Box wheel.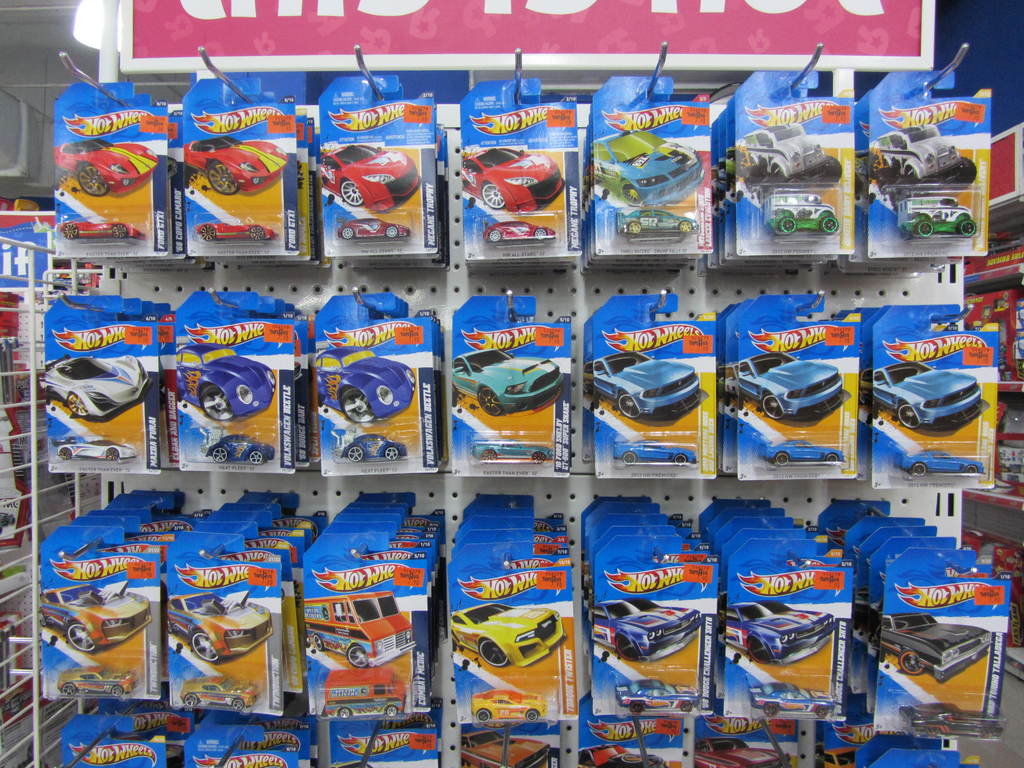
BBox(821, 217, 838, 232).
